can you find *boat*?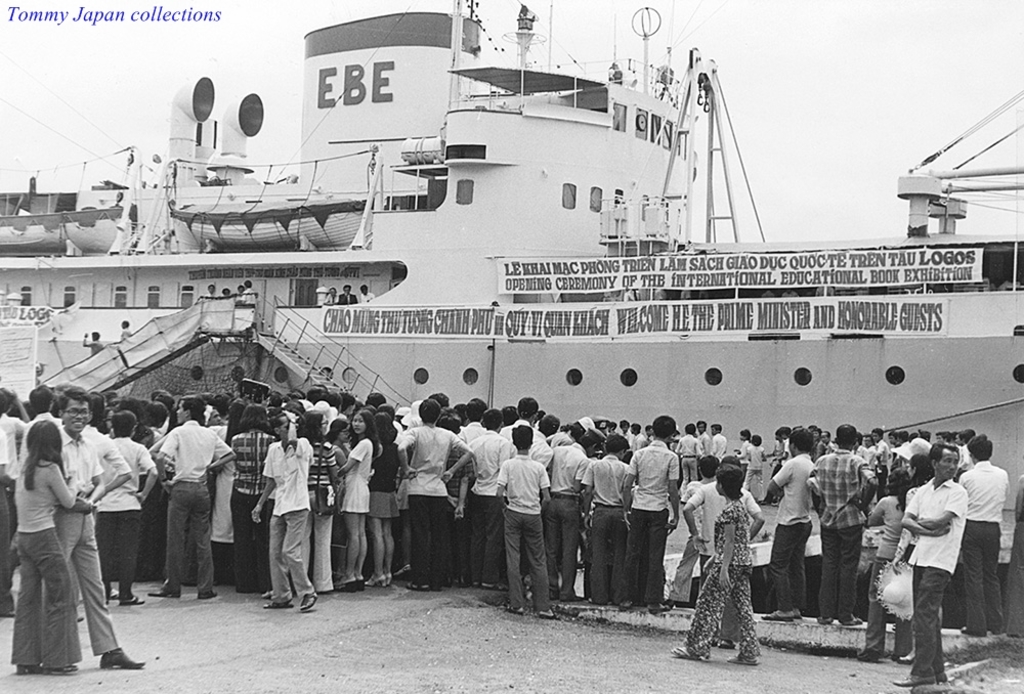
Yes, bounding box: x1=17 y1=0 x2=1023 y2=516.
